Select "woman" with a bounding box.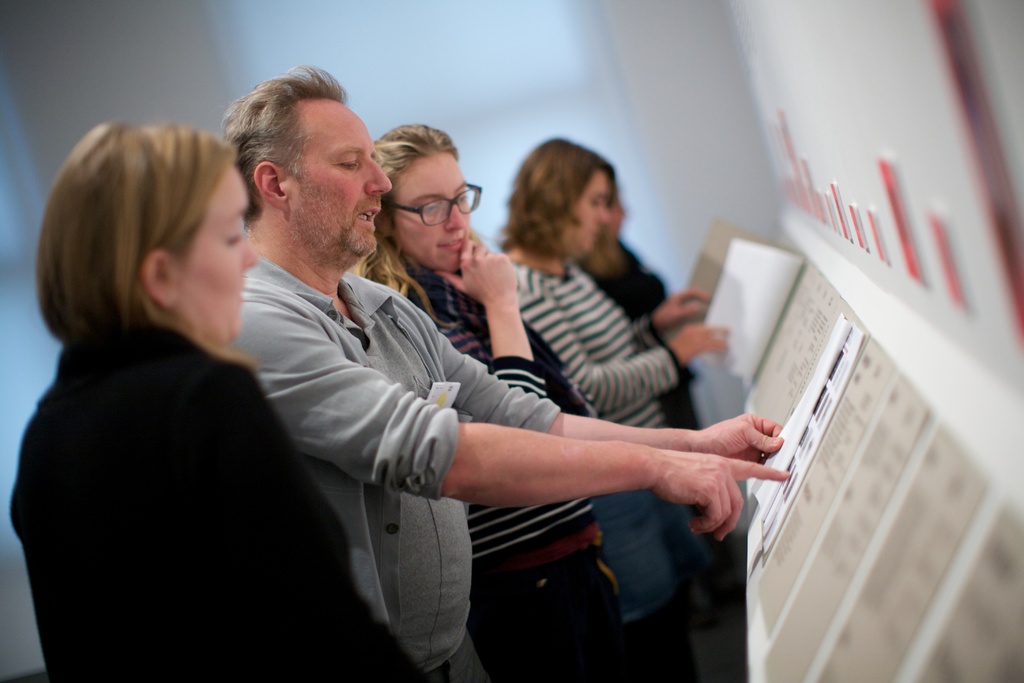
x1=14, y1=99, x2=341, y2=672.
